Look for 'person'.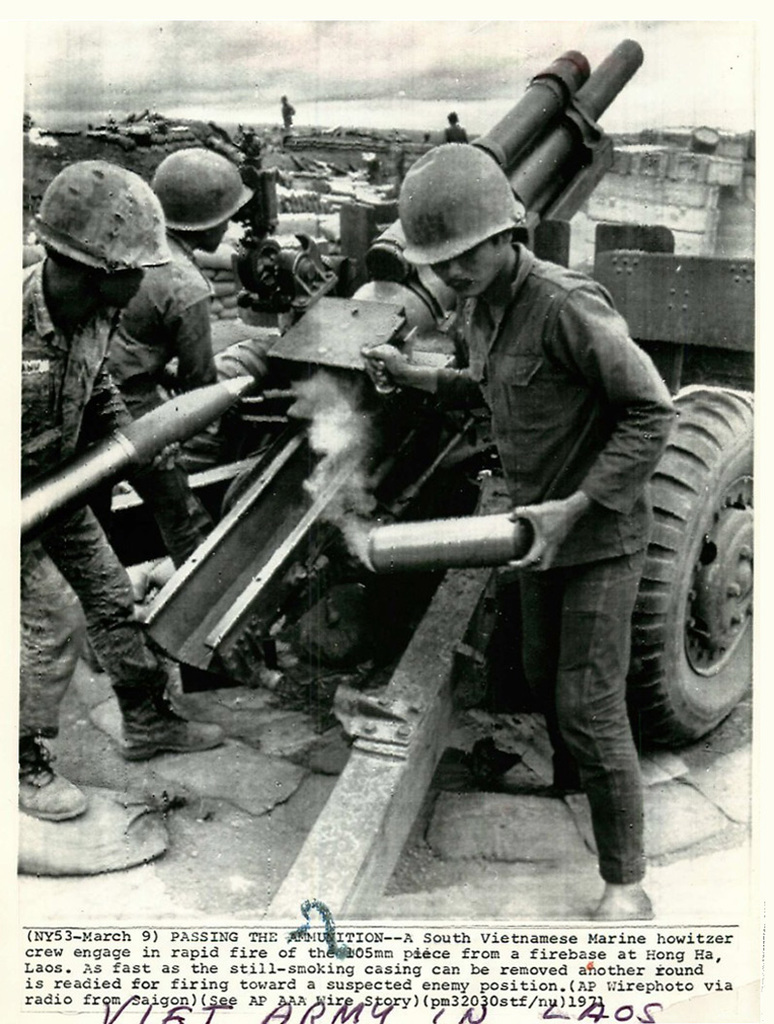
Found: <region>382, 133, 680, 933</region>.
